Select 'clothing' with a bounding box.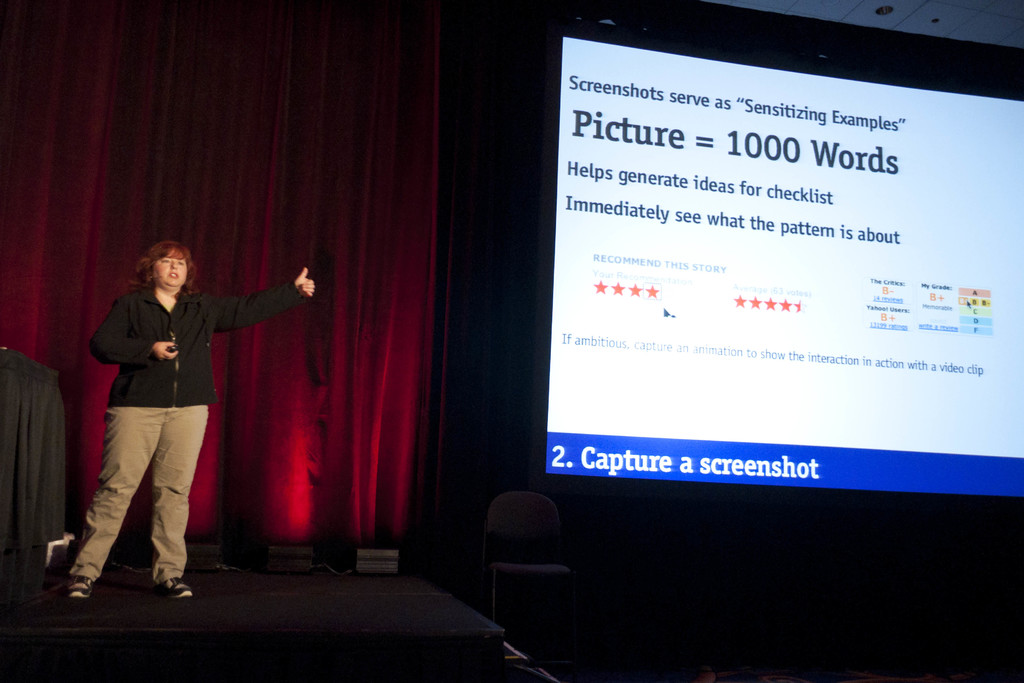
(90,202,280,587).
